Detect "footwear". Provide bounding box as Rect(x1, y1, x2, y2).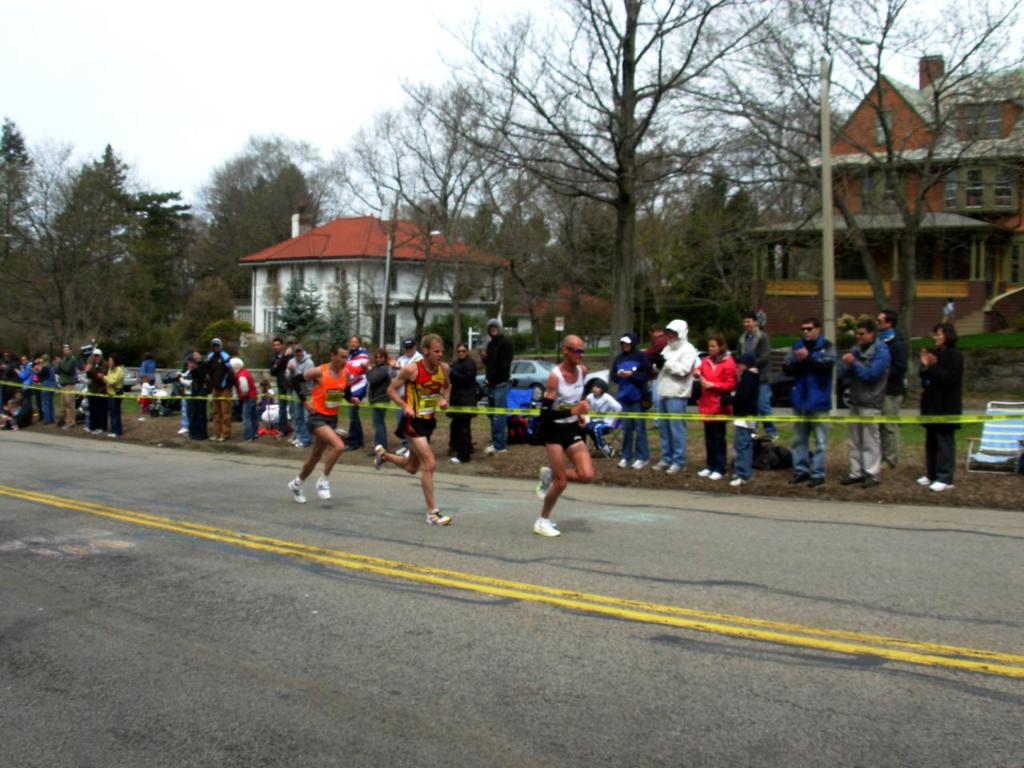
Rect(534, 514, 561, 538).
